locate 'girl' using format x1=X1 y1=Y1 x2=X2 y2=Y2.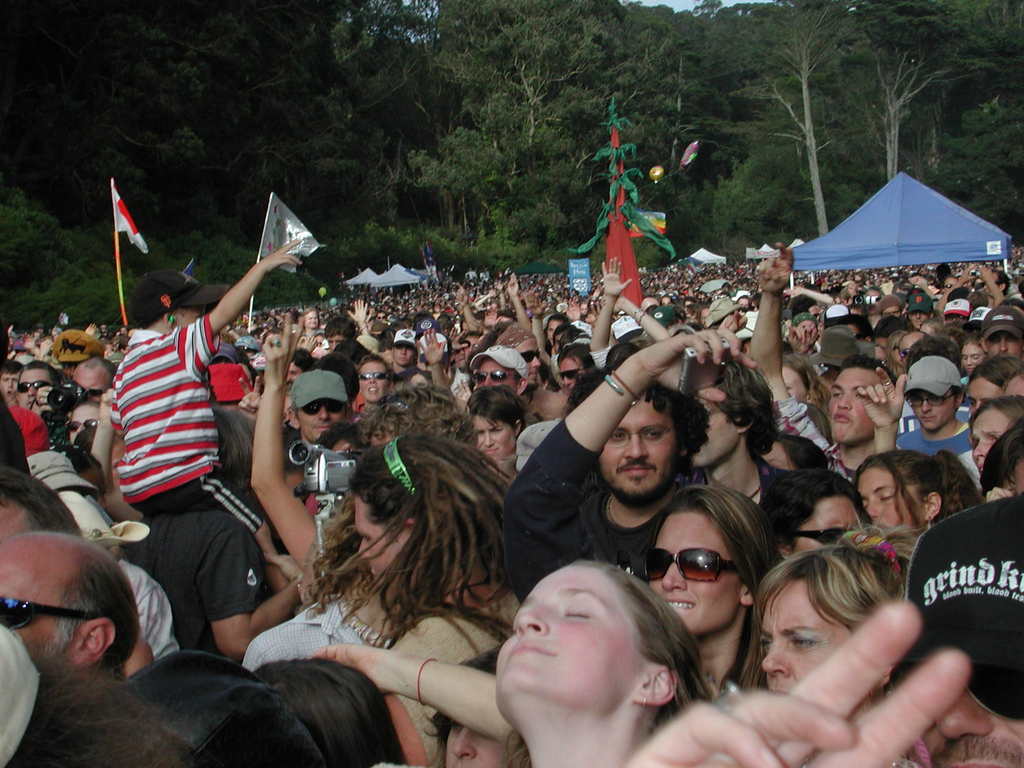
x1=642 y1=483 x2=785 y2=689.
